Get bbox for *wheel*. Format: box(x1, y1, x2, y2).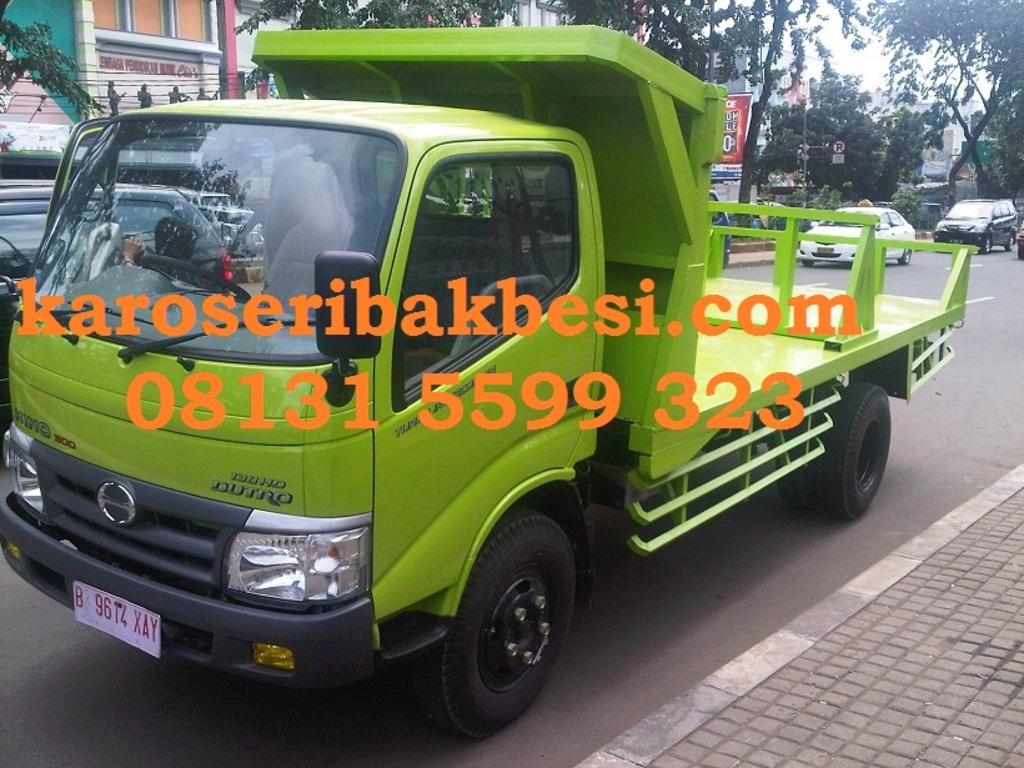
box(902, 249, 913, 262).
